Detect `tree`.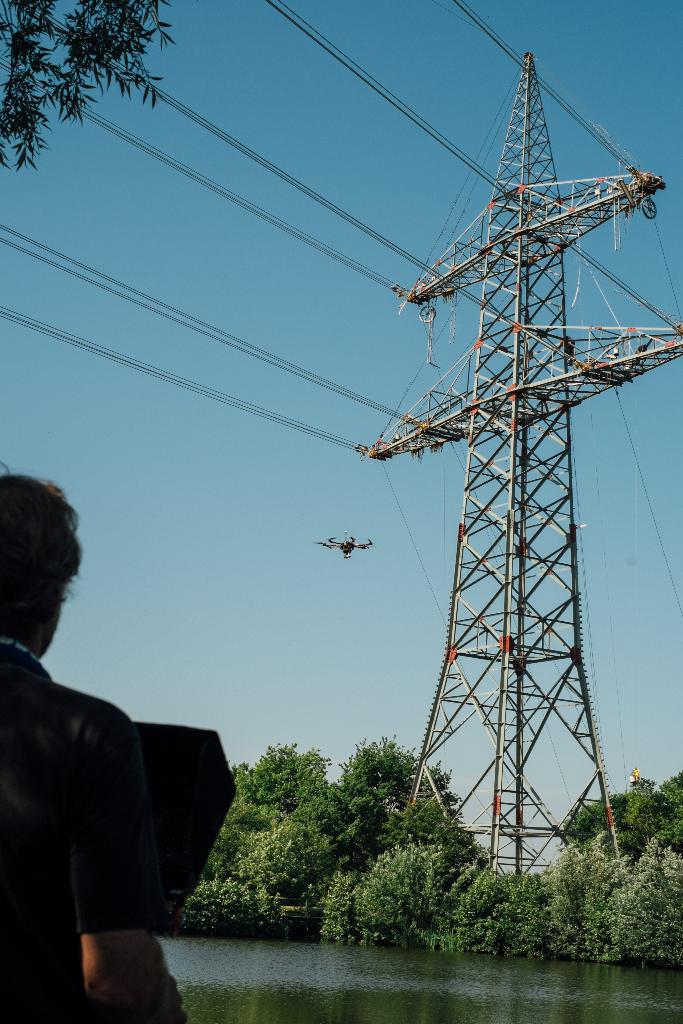
Detected at bbox=(640, 769, 682, 856).
